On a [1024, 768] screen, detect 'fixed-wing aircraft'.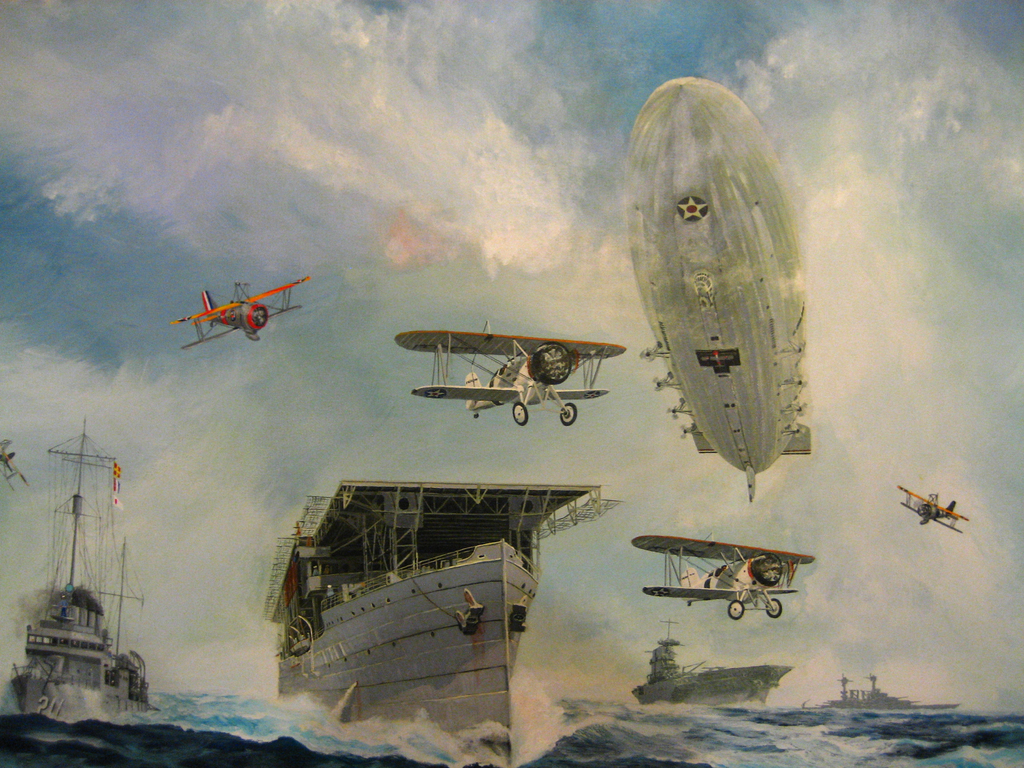
select_region(0, 440, 35, 495).
